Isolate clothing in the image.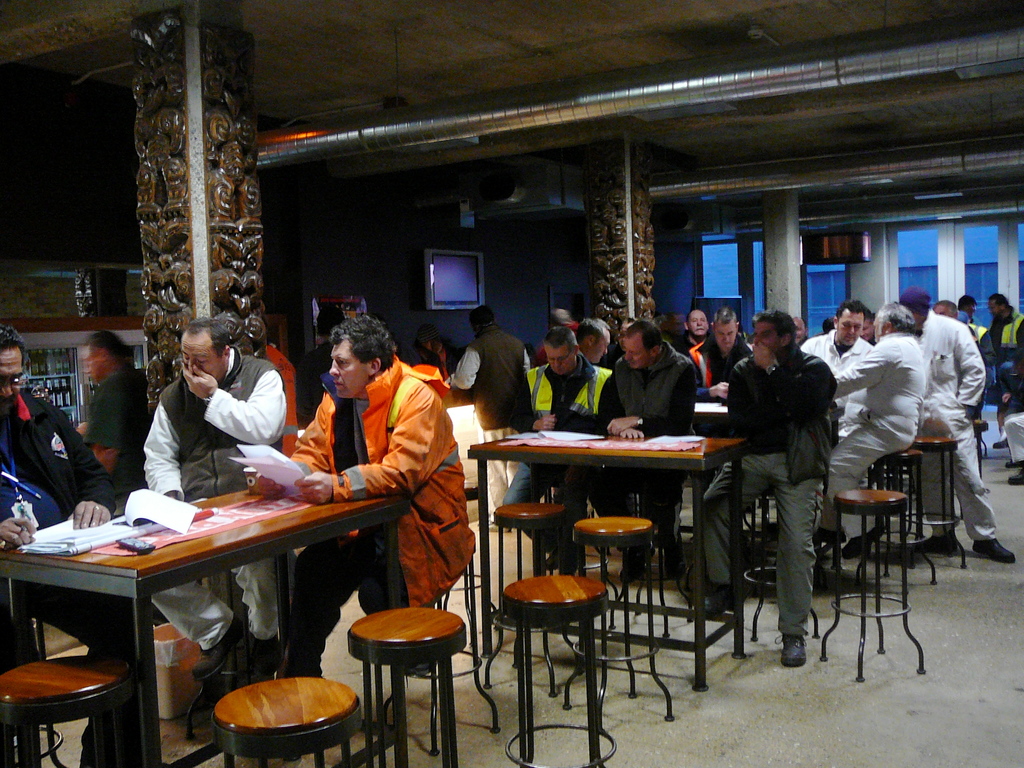
Isolated region: [left=257, top=344, right=312, bottom=447].
